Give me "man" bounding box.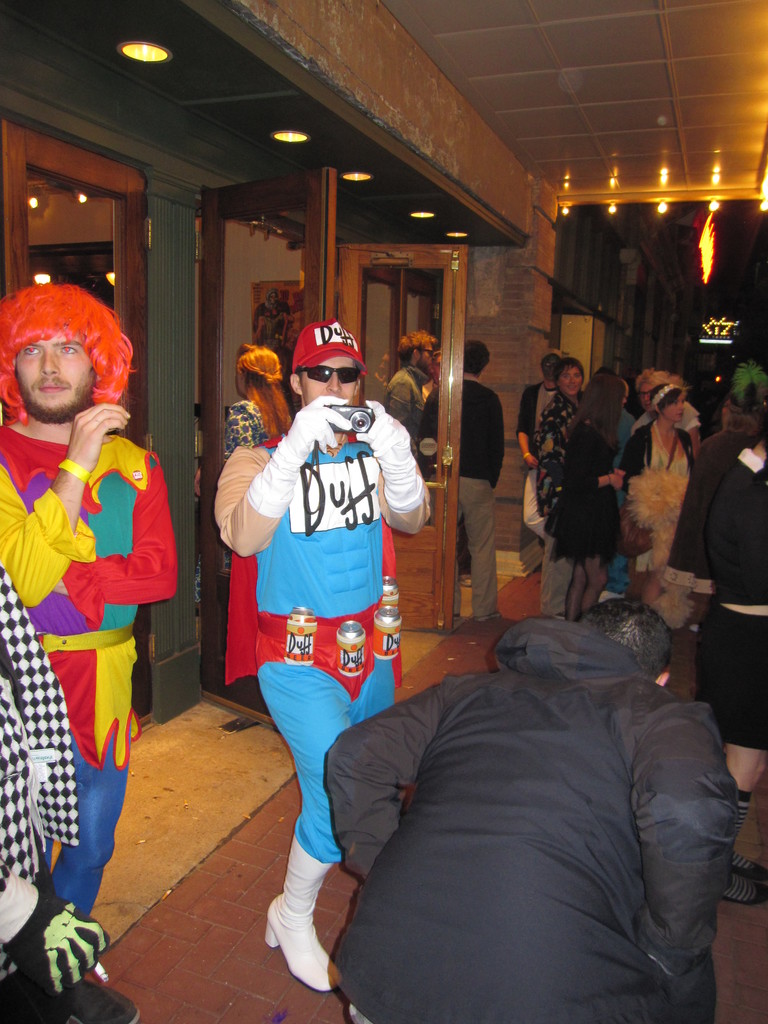
324,598,751,1023.
